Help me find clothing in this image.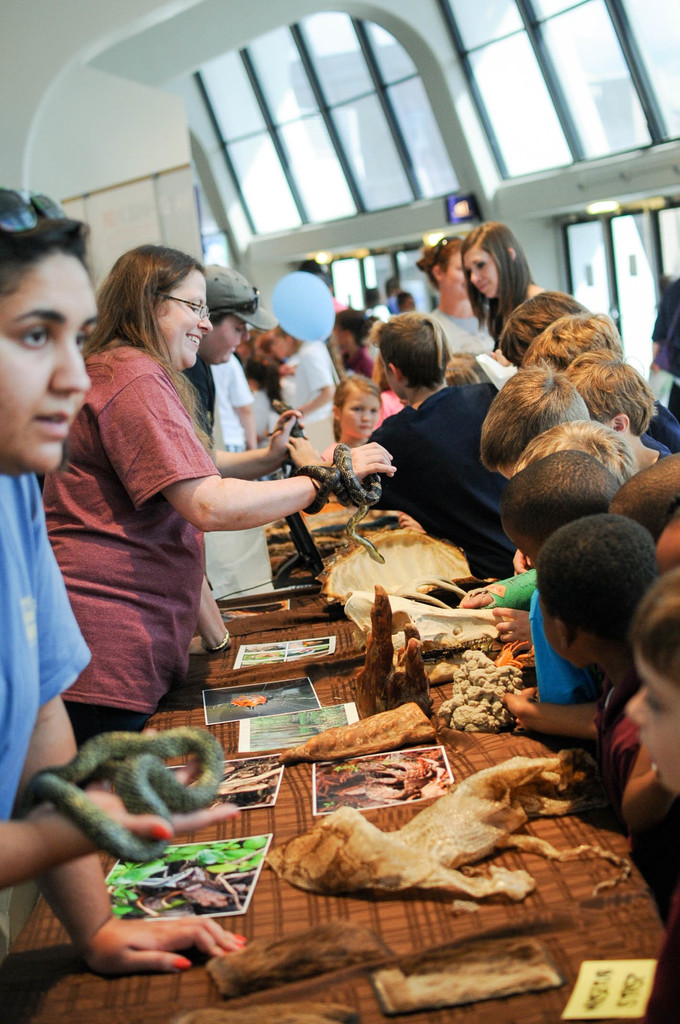
Found it: <region>209, 348, 255, 450</region>.
